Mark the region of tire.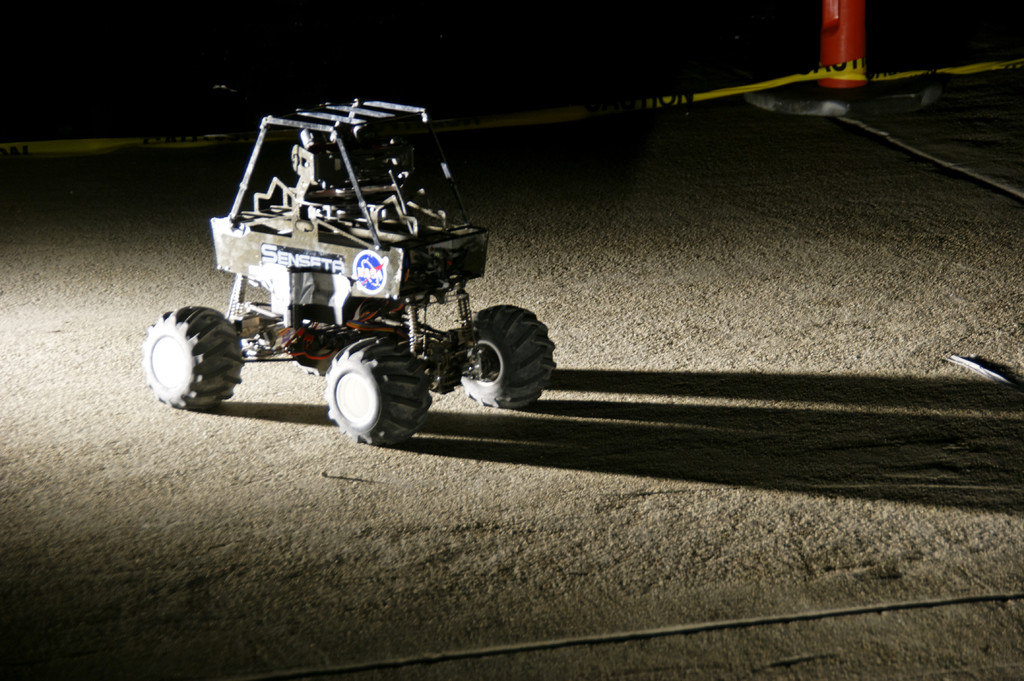
Region: <box>142,291,244,415</box>.
